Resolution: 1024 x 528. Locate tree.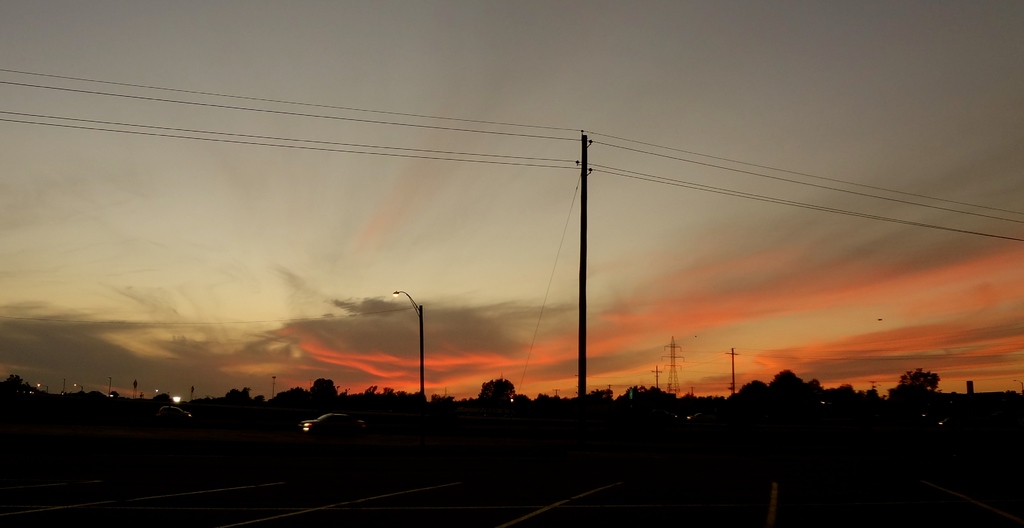
left=712, top=374, right=850, bottom=408.
